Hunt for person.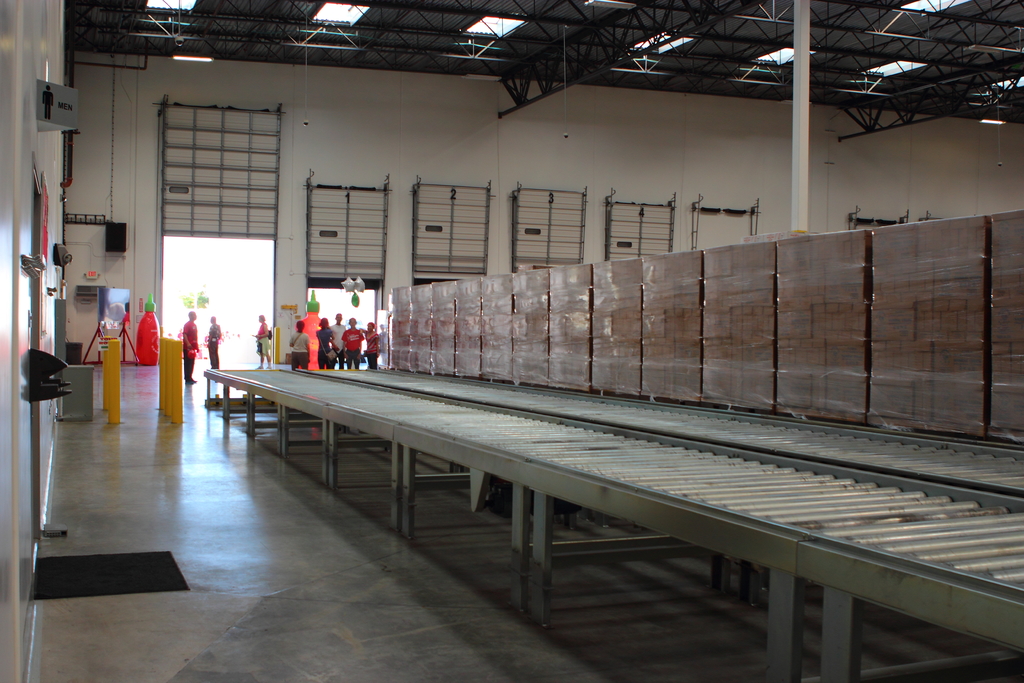
Hunted down at pyautogui.locateOnScreen(283, 322, 310, 372).
